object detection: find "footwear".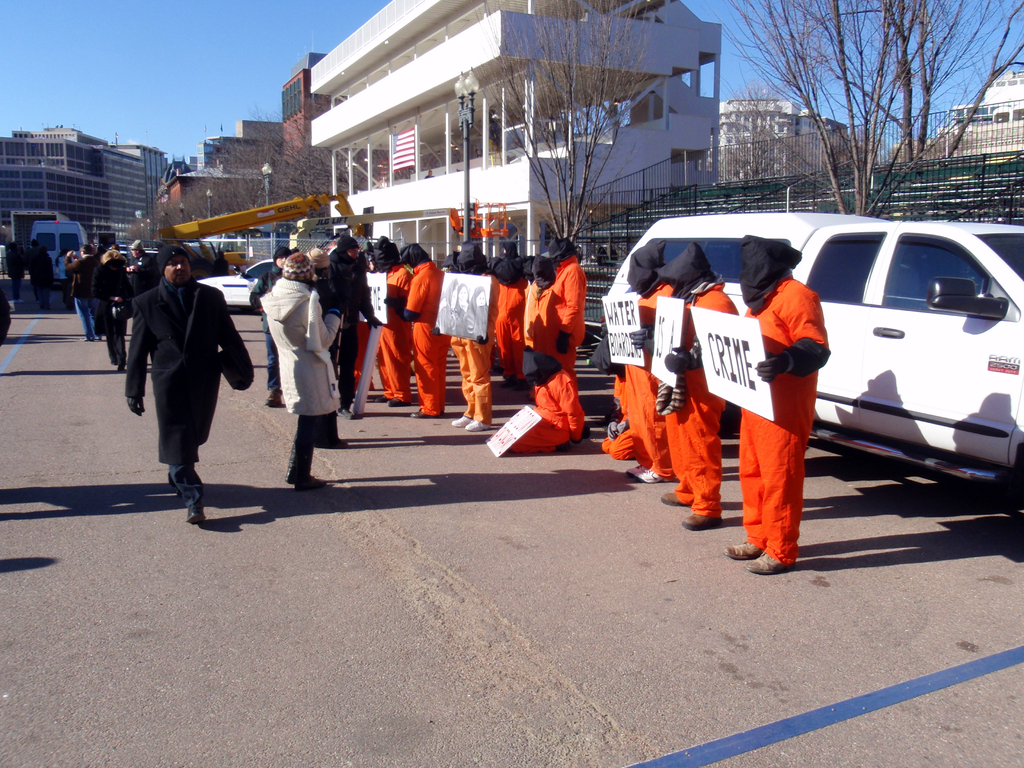
318, 439, 342, 447.
